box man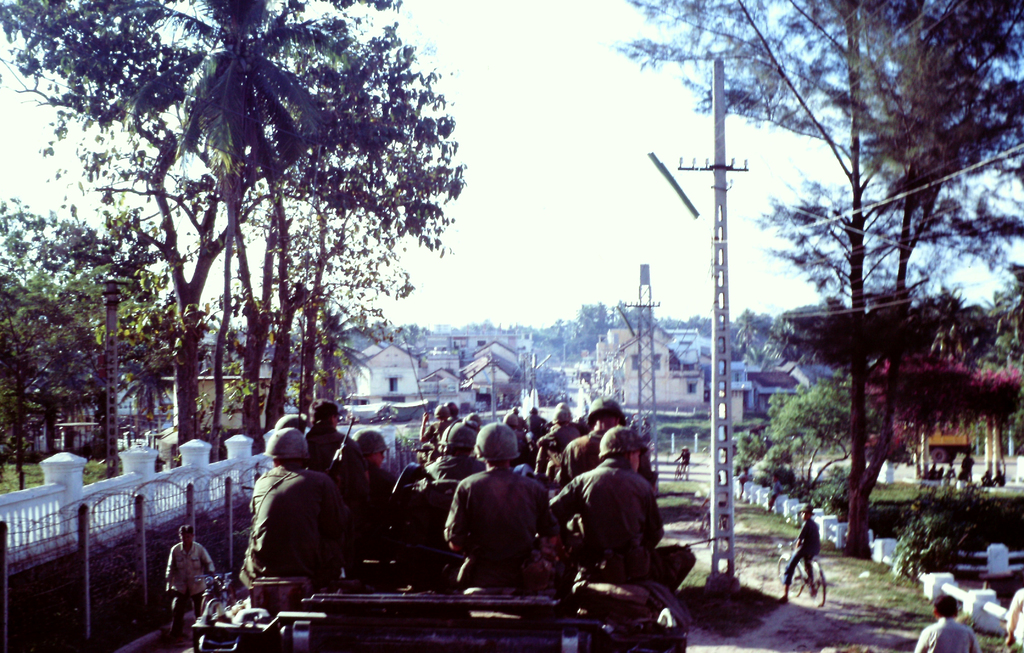
x1=164 y1=526 x2=216 y2=626
